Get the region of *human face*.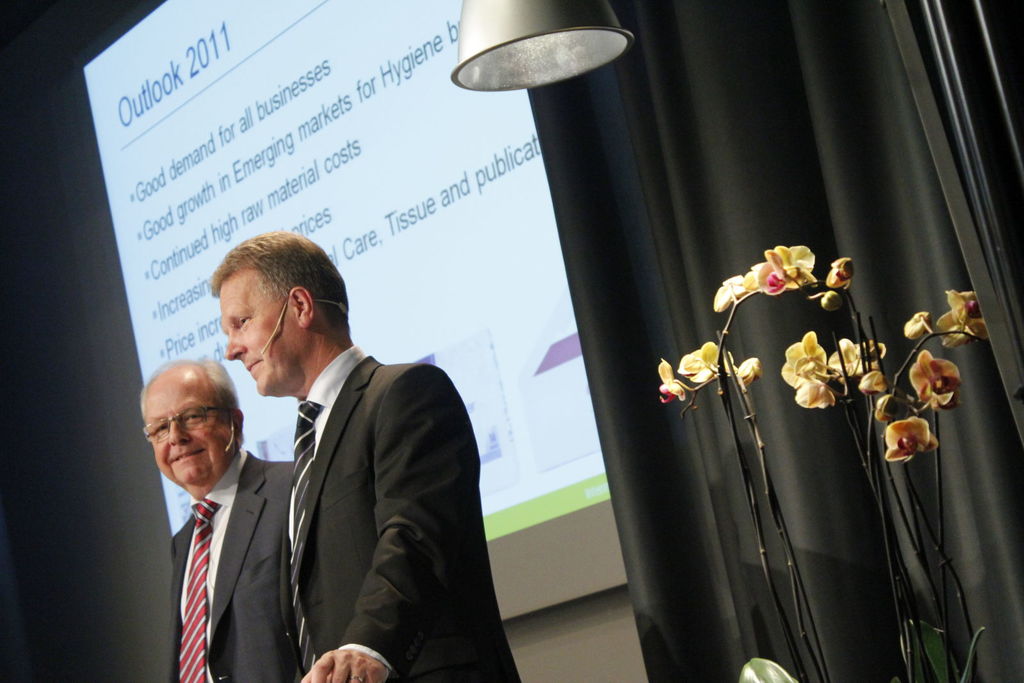
229, 258, 302, 390.
